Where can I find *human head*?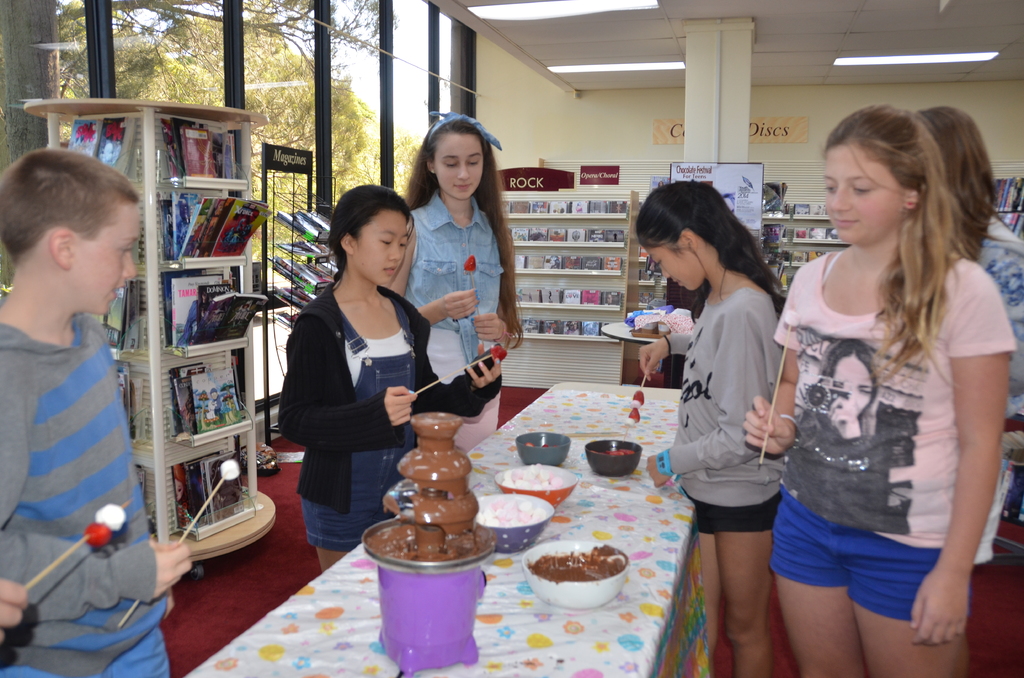
You can find it at l=819, t=105, r=942, b=250.
